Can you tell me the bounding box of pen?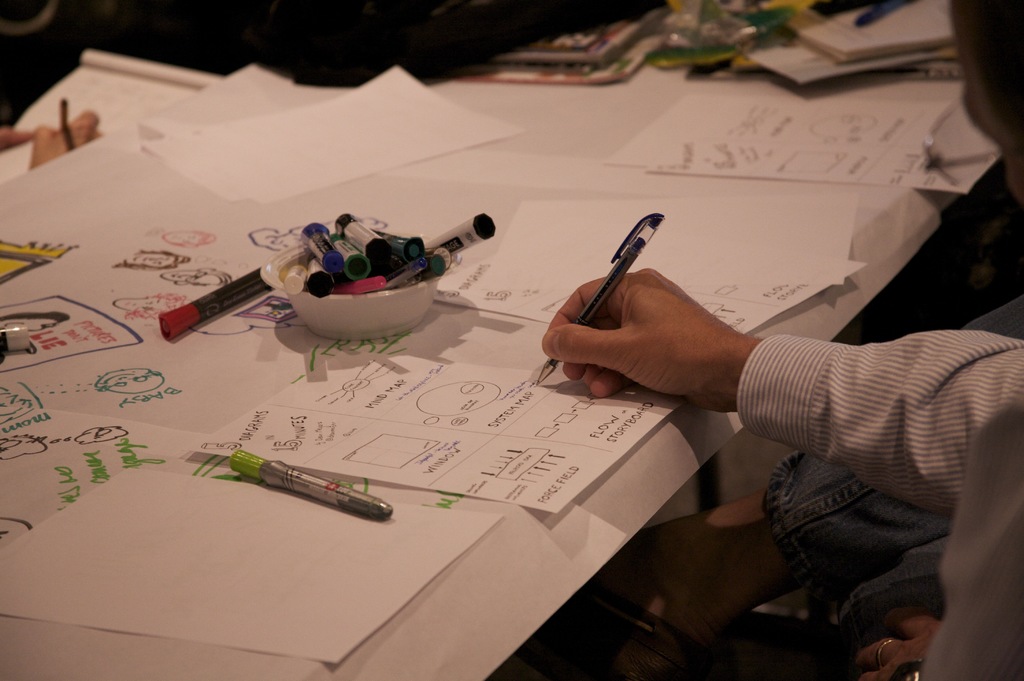
(229, 445, 390, 520).
